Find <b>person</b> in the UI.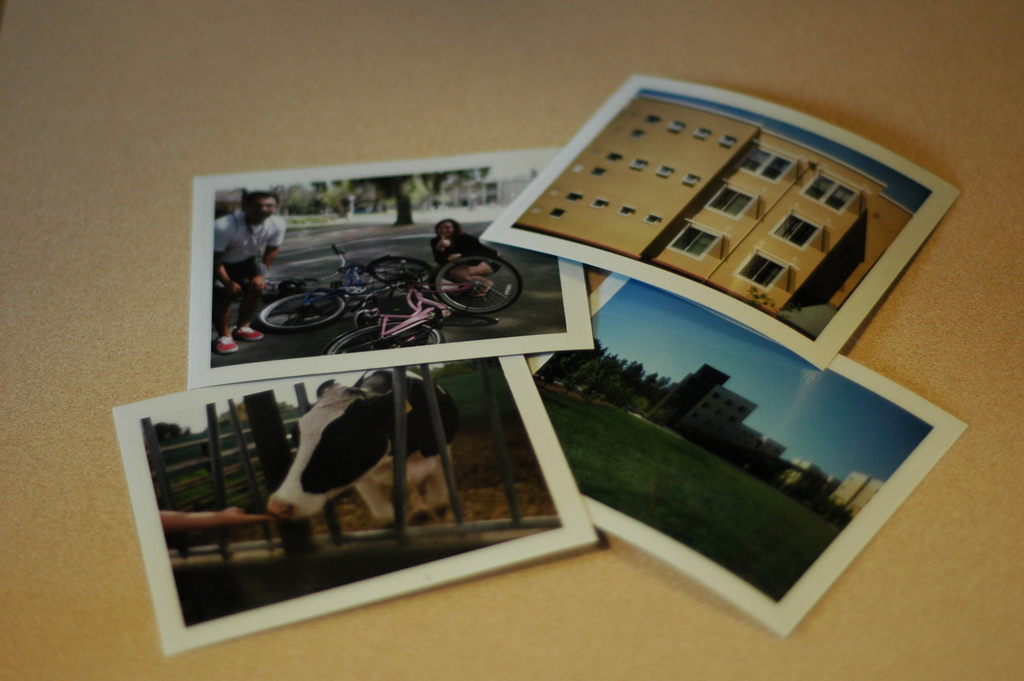
UI element at (214,185,283,356).
